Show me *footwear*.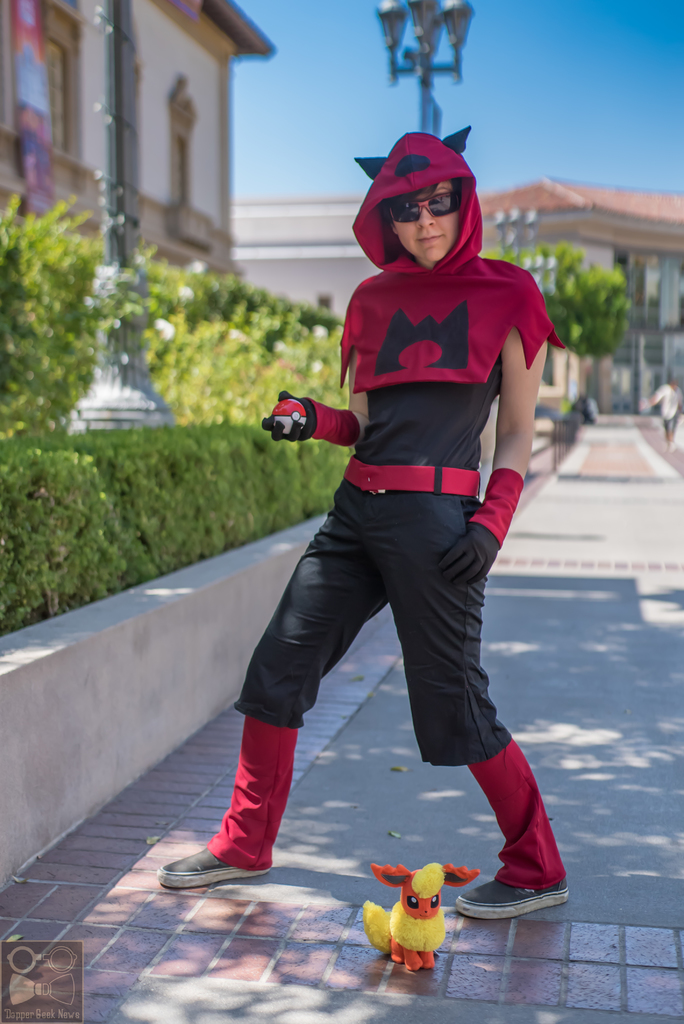
*footwear* is here: <region>153, 842, 265, 884</region>.
